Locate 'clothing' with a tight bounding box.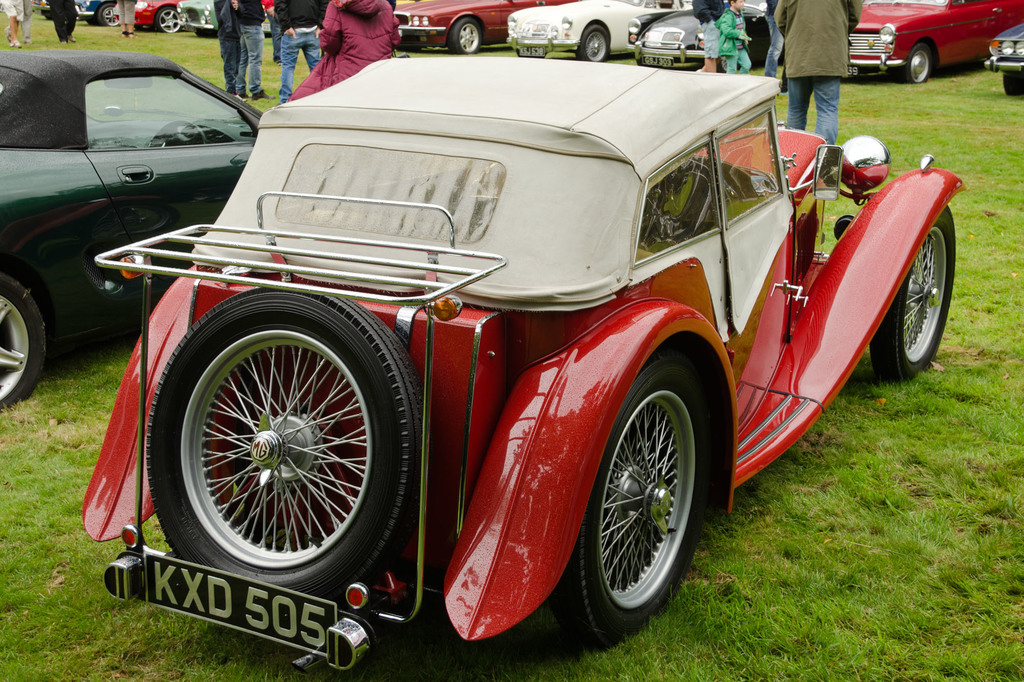
280:0:328:89.
